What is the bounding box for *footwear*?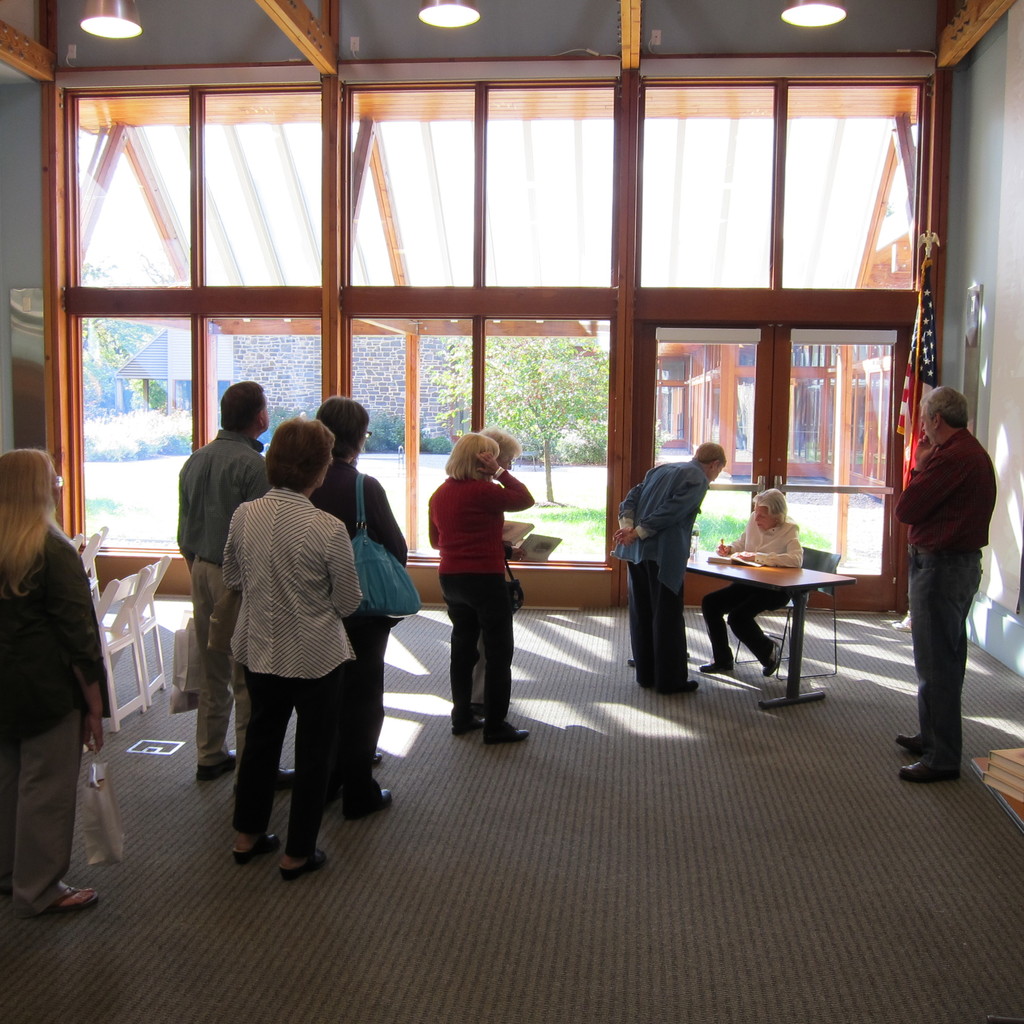
<bbox>346, 787, 379, 820</bbox>.
